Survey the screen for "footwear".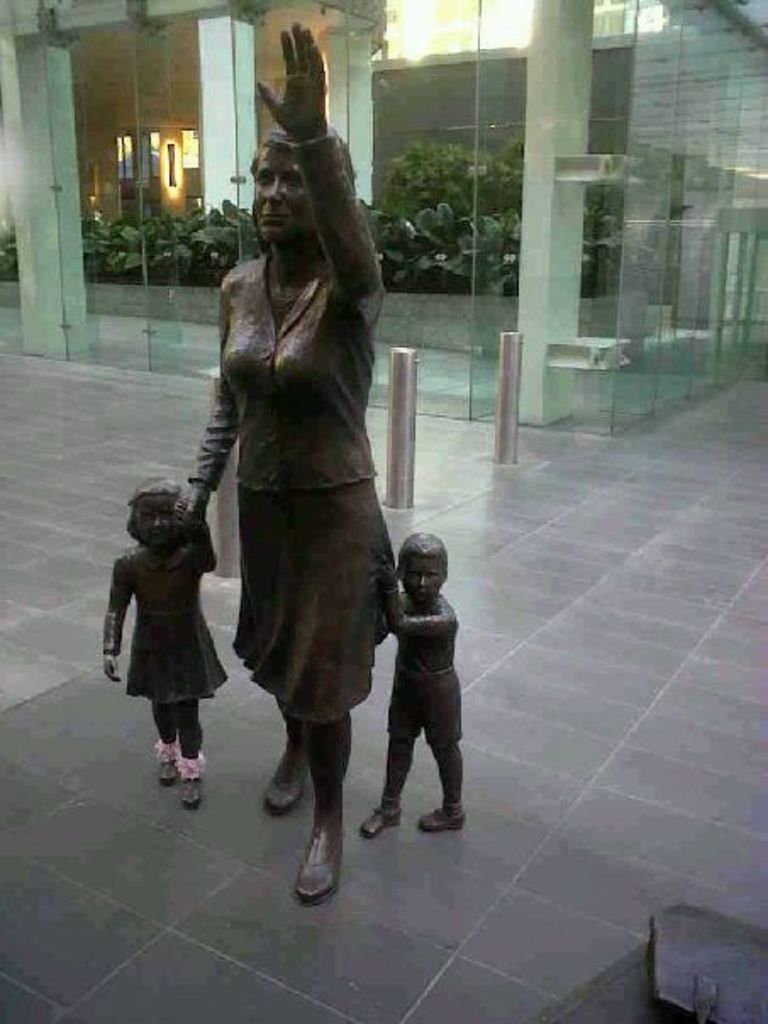
Survey found: crop(156, 753, 180, 783).
